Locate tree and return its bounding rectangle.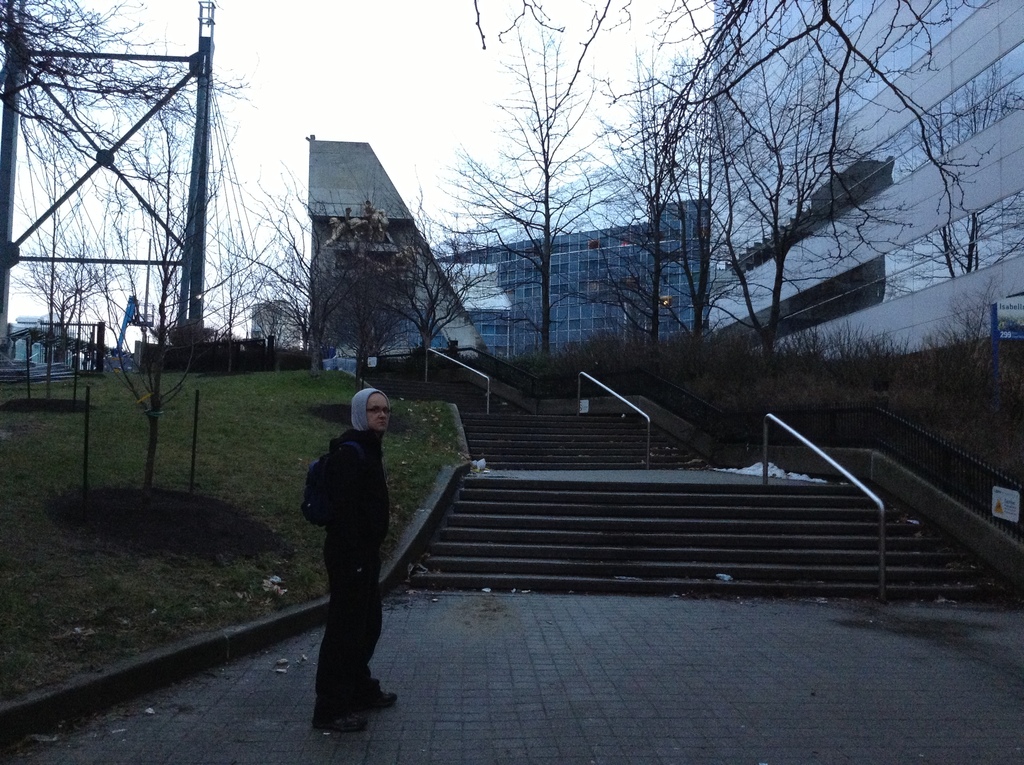
bbox=[696, 0, 863, 396].
